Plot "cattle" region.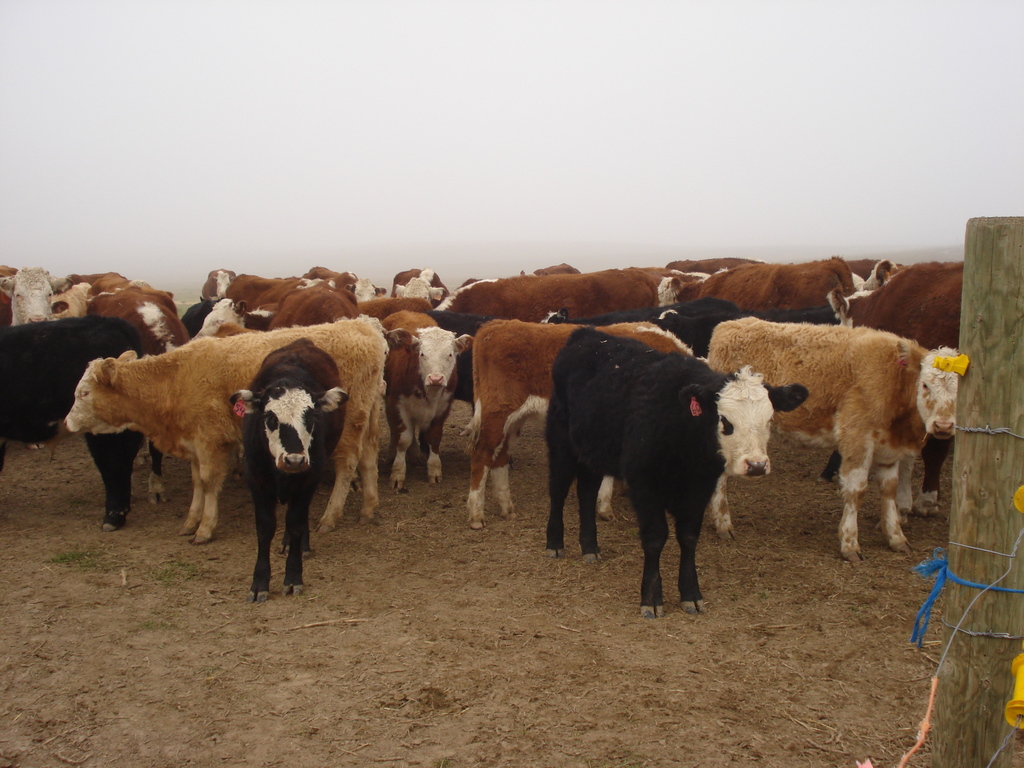
Plotted at Rect(623, 294, 844, 481).
